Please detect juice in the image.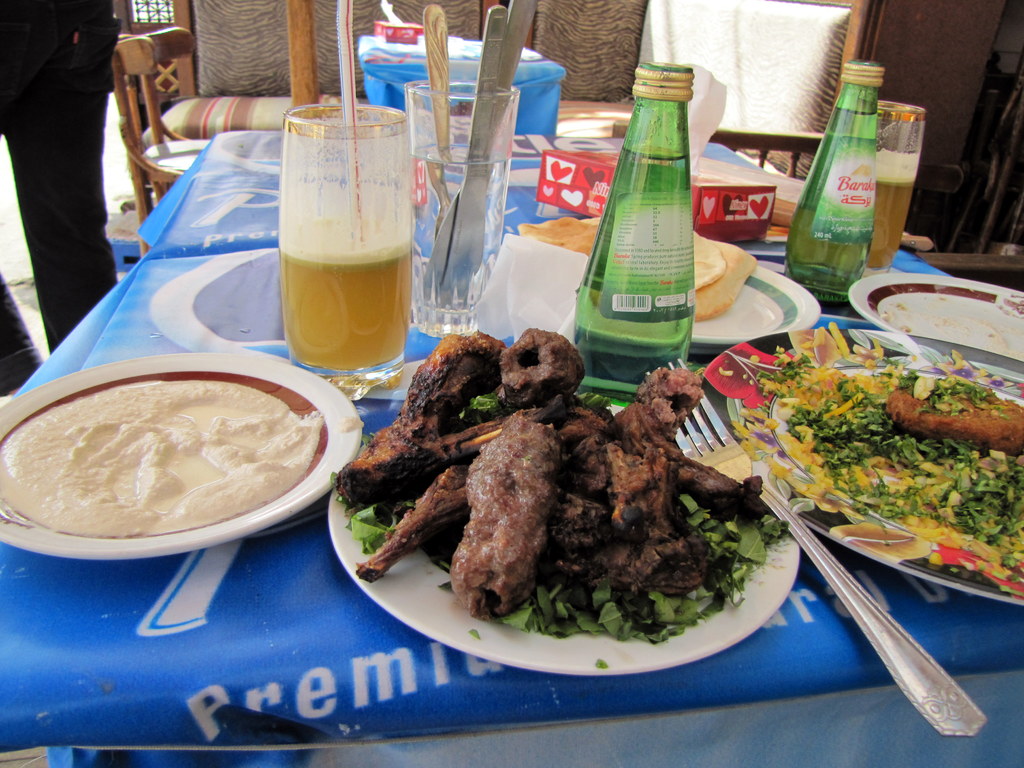
(left=278, top=214, right=412, bottom=372).
